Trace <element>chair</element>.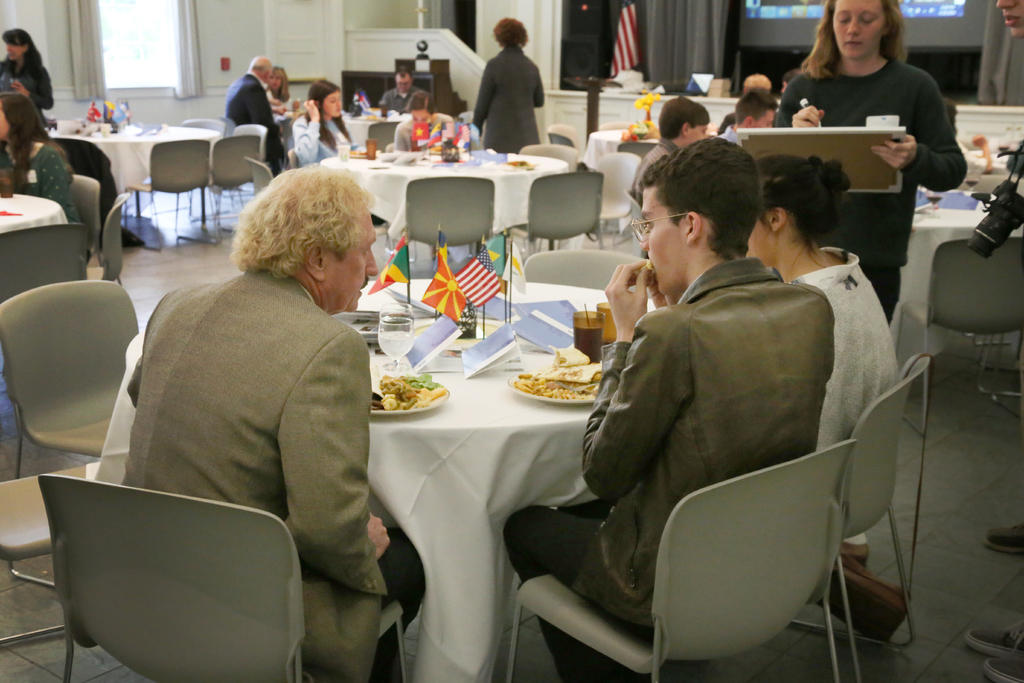
Traced to 123, 135, 221, 252.
